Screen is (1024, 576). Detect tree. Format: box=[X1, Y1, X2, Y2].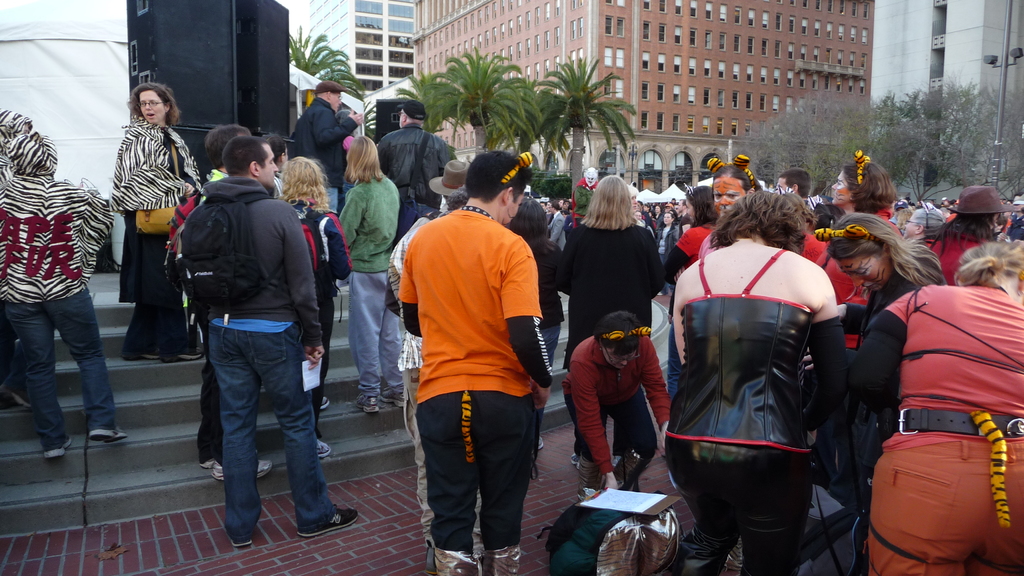
box=[362, 98, 377, 136].
